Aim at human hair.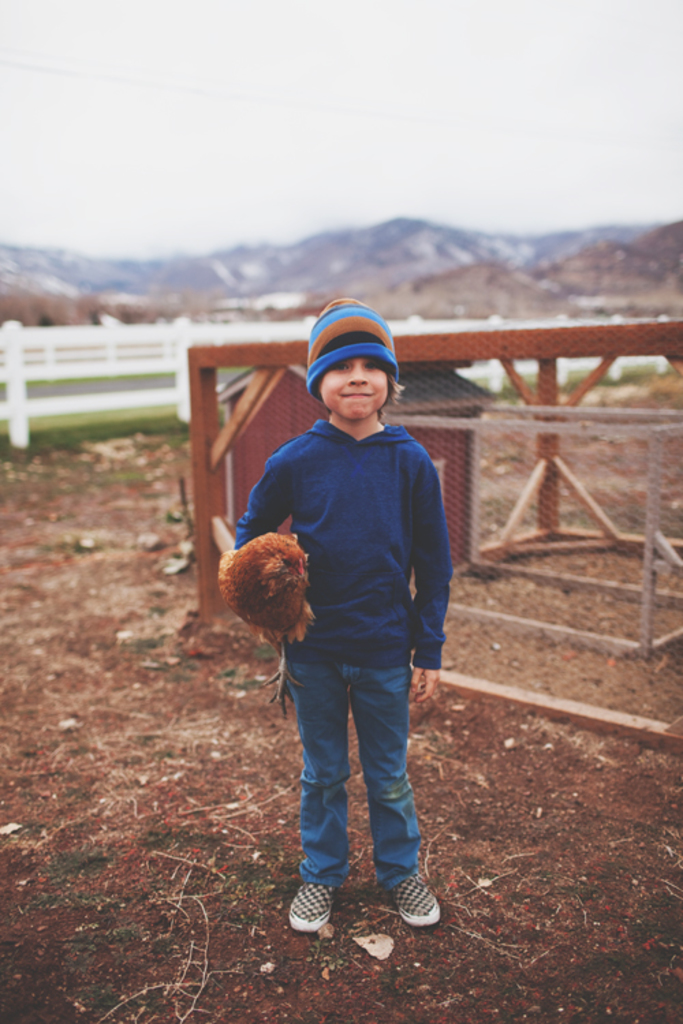
Aimed at [x1=325, y1=354, x2=406, y2=416].
